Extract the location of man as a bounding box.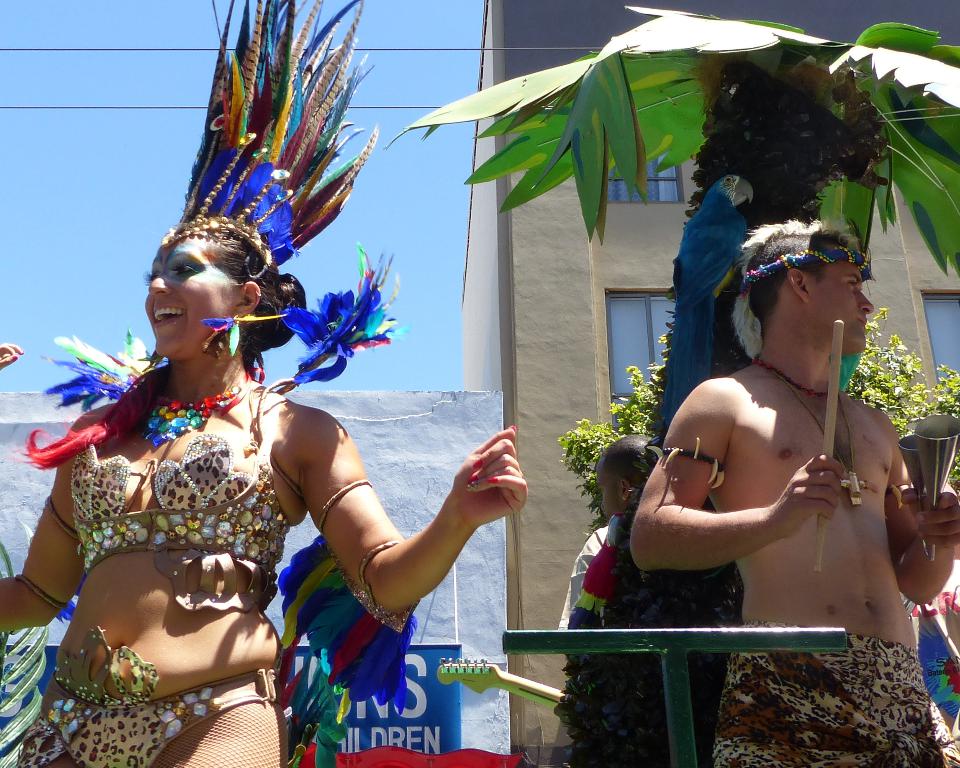
x1=558, y1=428, x2=749, y2=767.
